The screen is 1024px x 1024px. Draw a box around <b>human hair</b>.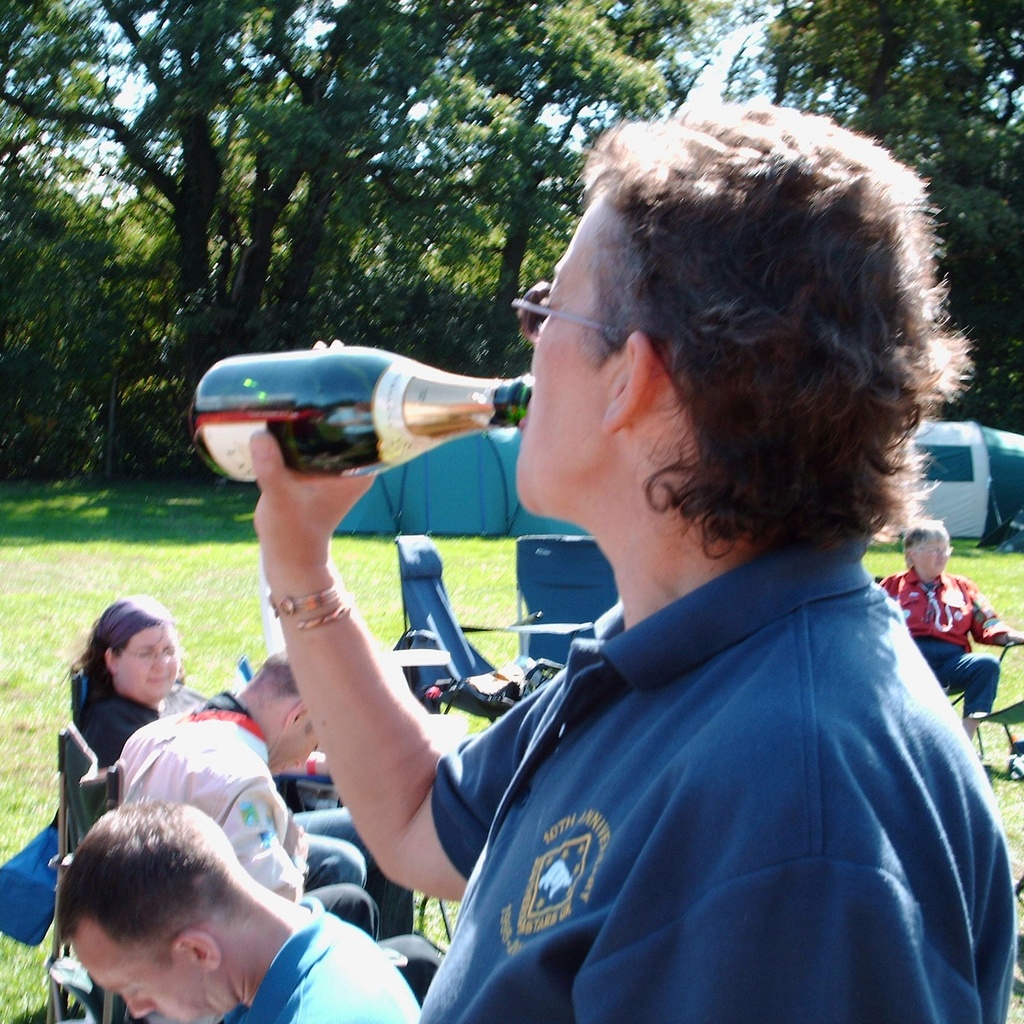
Rect(903, 517, 941, 554).
